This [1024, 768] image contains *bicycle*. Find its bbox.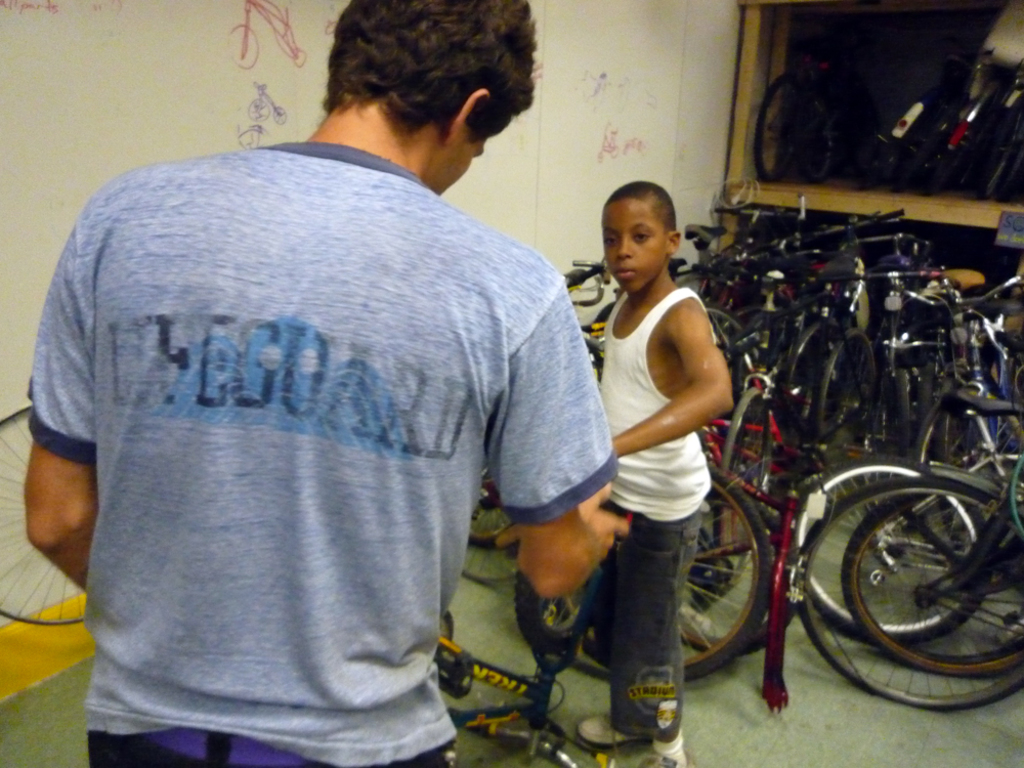
Rect(430, 508, 635, 767).
